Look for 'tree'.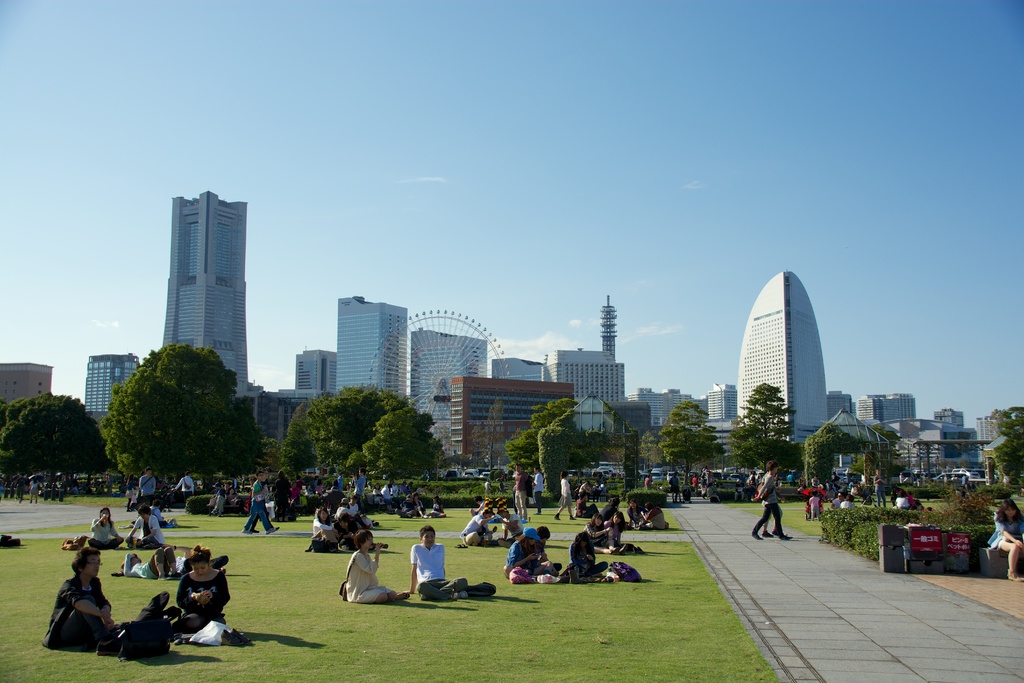
Found: {"left": 726, "top": 382, "right": 803, "bottom": 482}.
